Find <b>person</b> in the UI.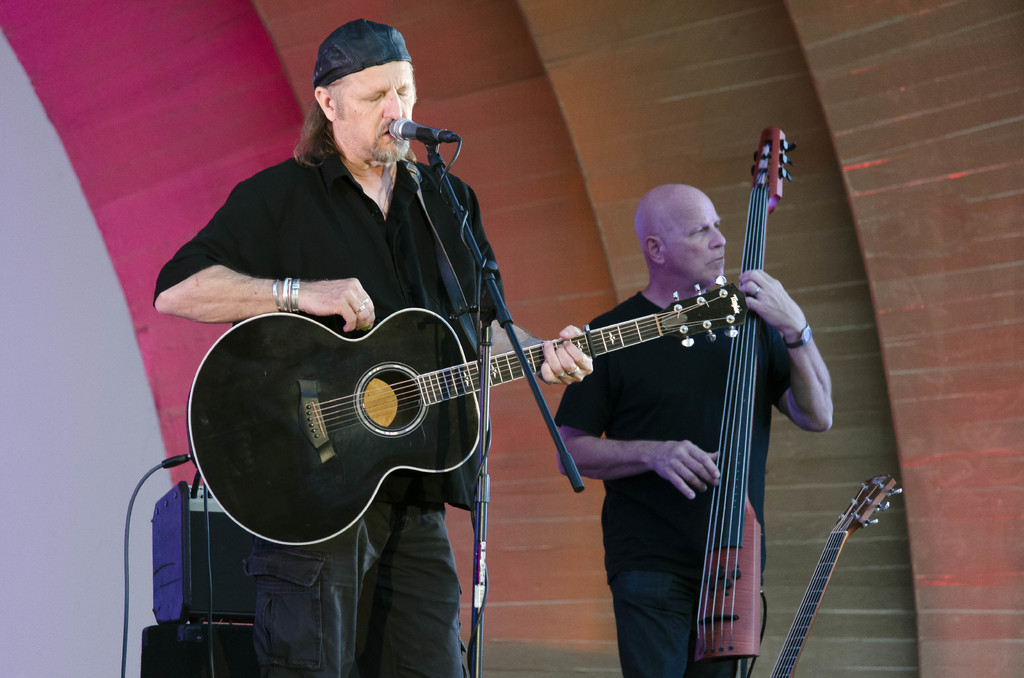
UI element at {"left": 149, "top": 19, "right": 591, "bottom": 677}.
